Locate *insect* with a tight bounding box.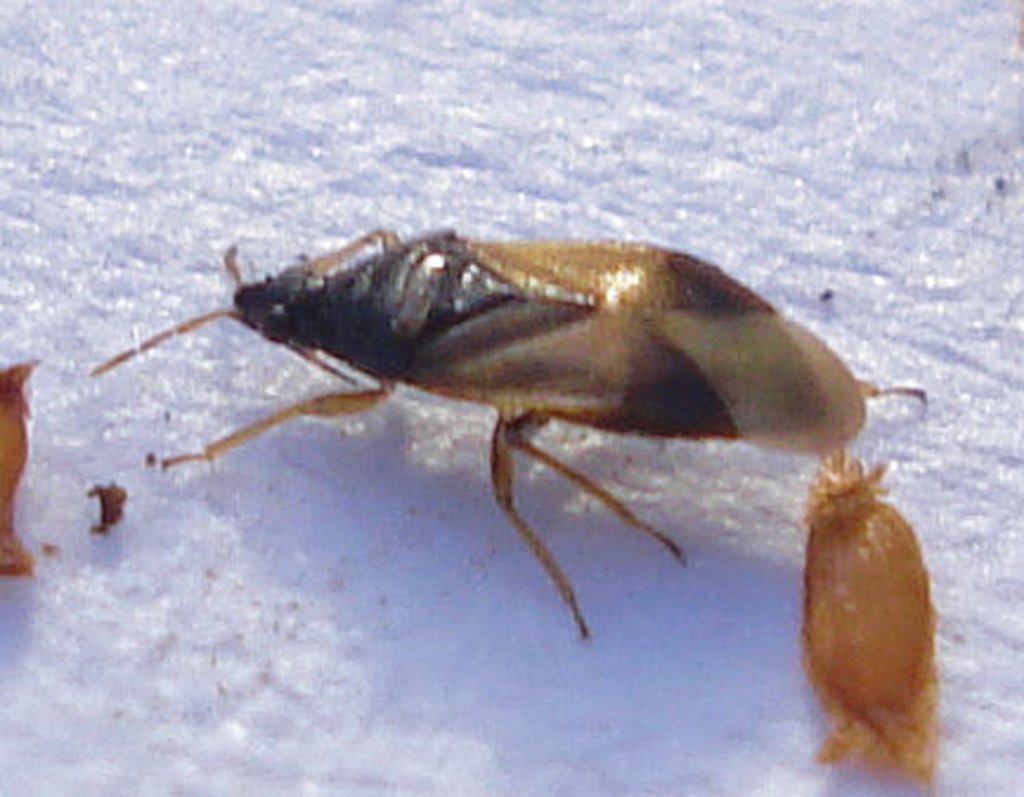
{"x1": 802, "y1": 445, "x2": 941, "y2": 790}.
